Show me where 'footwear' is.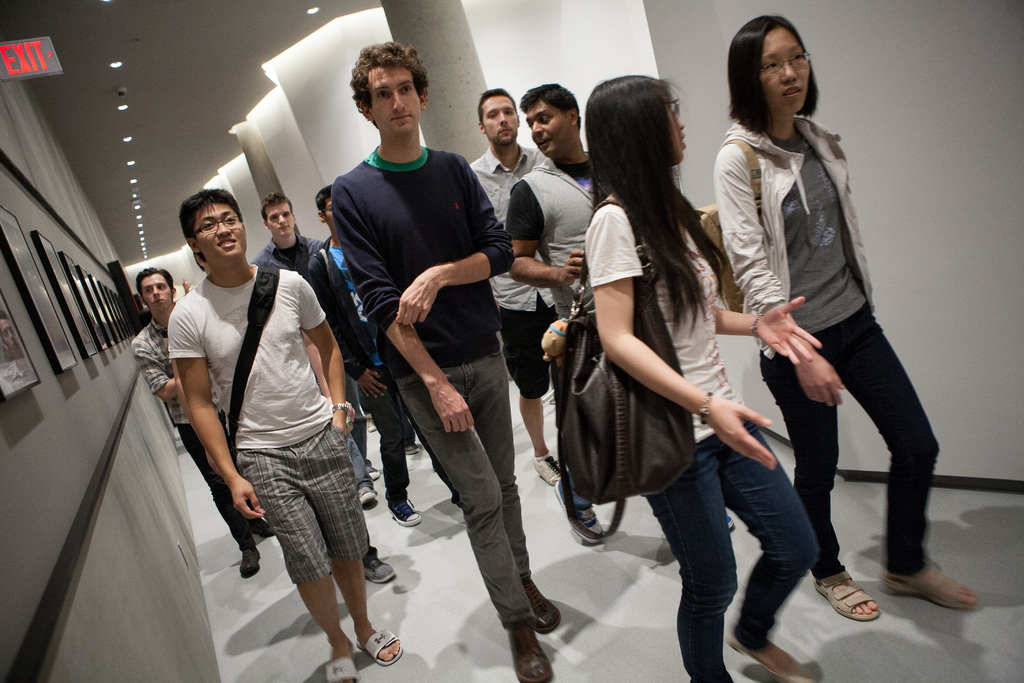
'footwear' is at locate(322, 653, 355, 682).
